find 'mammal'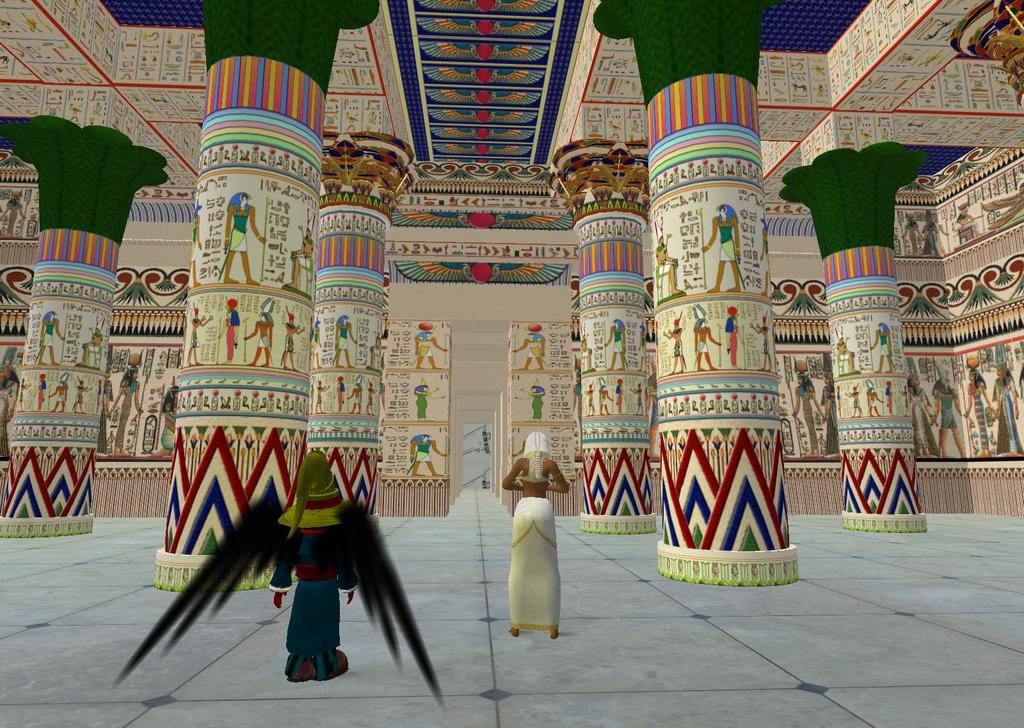
bbox=(604, 319, 626, 372)
